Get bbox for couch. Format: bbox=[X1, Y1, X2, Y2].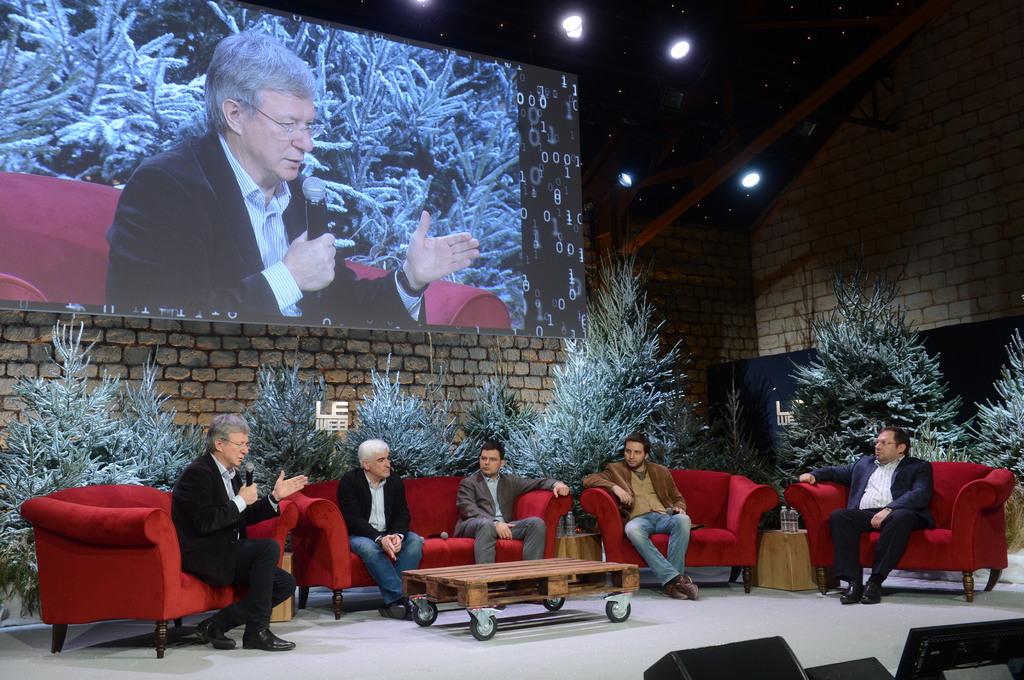
bbox=[284, 473, 570, 615].
